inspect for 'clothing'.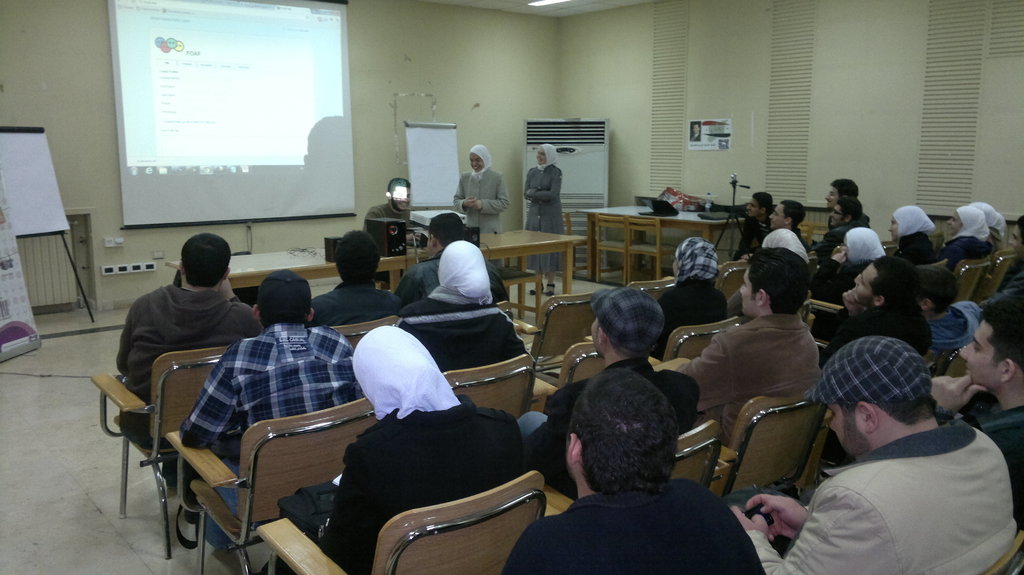
Inspection: region(975, 230, 1005, 272).
